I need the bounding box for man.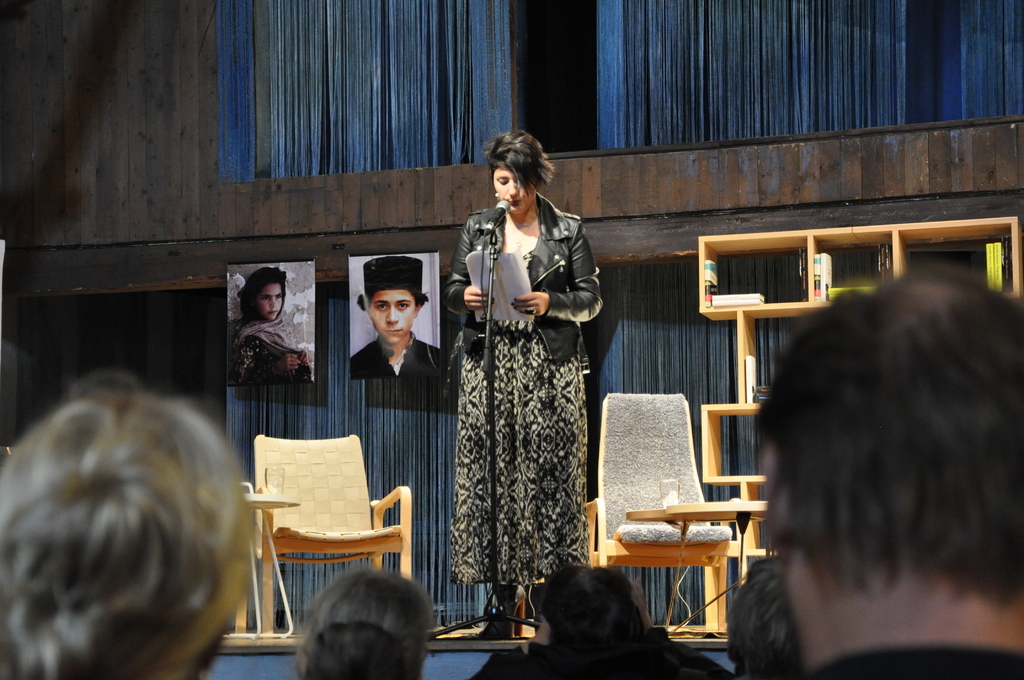
Here it is: <box>0,368,261,679</box>.
